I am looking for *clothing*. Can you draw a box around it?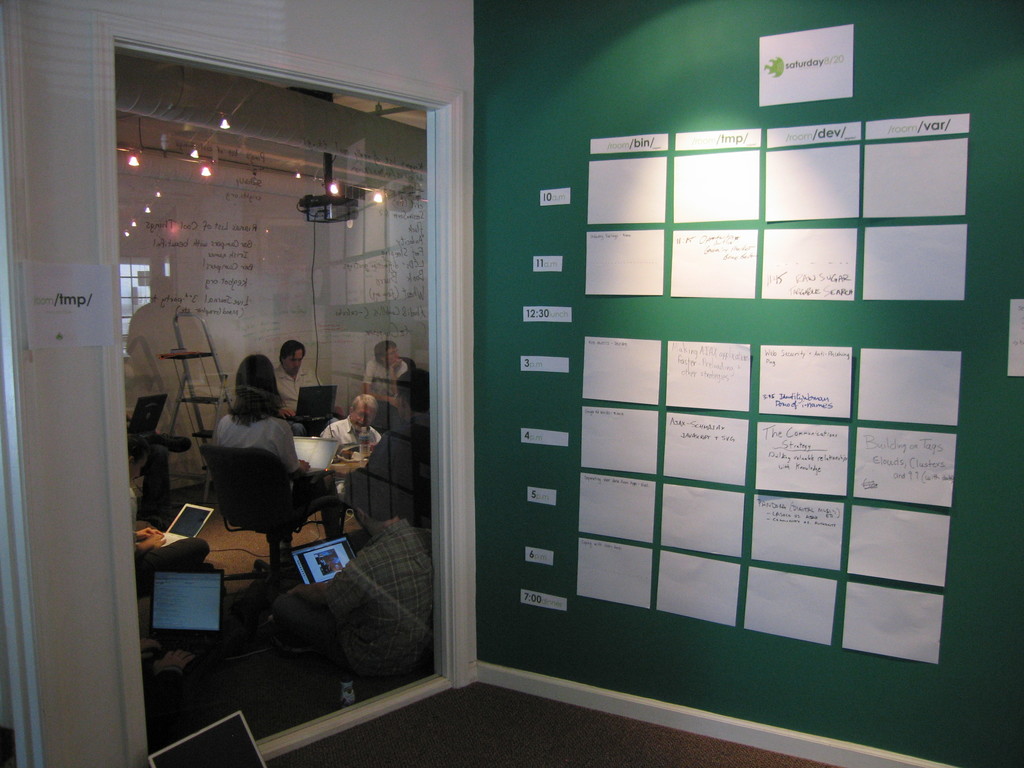
Sure, the bounding box is <region>139, 654, 226, 757</region>.
